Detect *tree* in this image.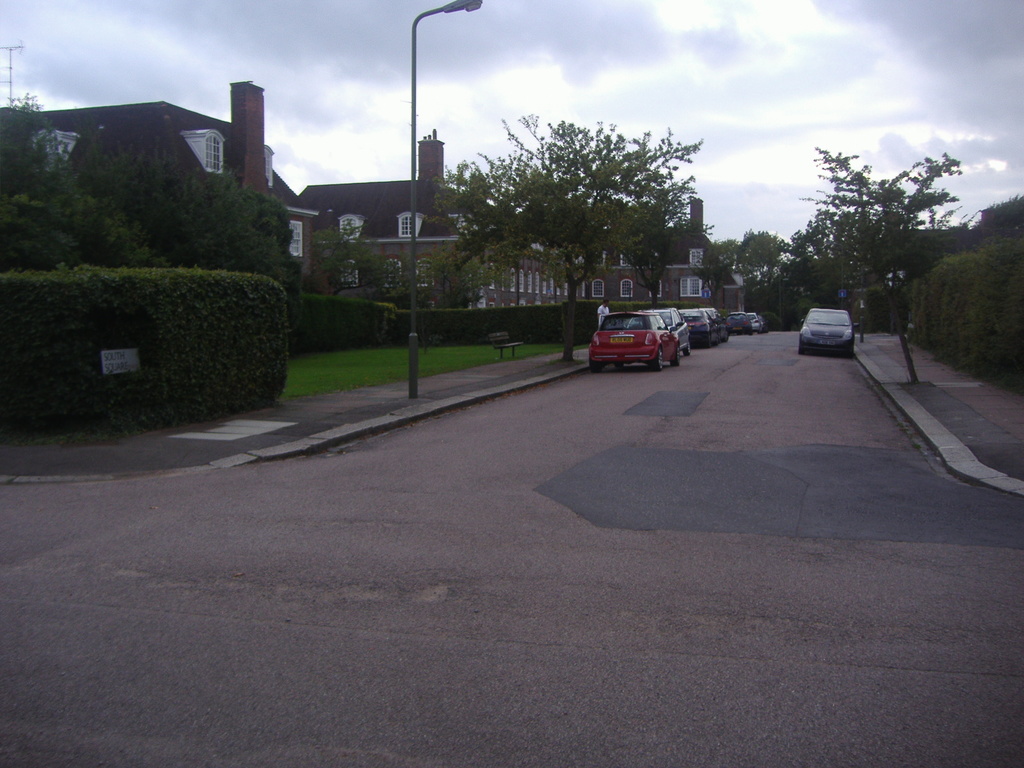
Detection: detection(689, 242, 724, 315).
